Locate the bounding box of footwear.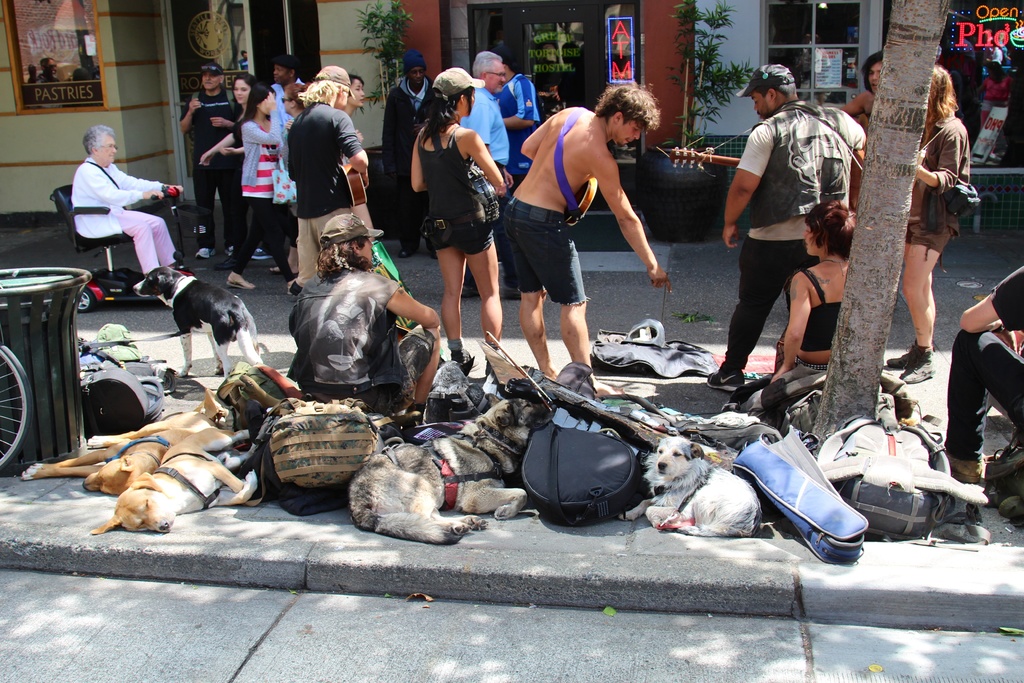
Bounding box: 896:344:936:384.
